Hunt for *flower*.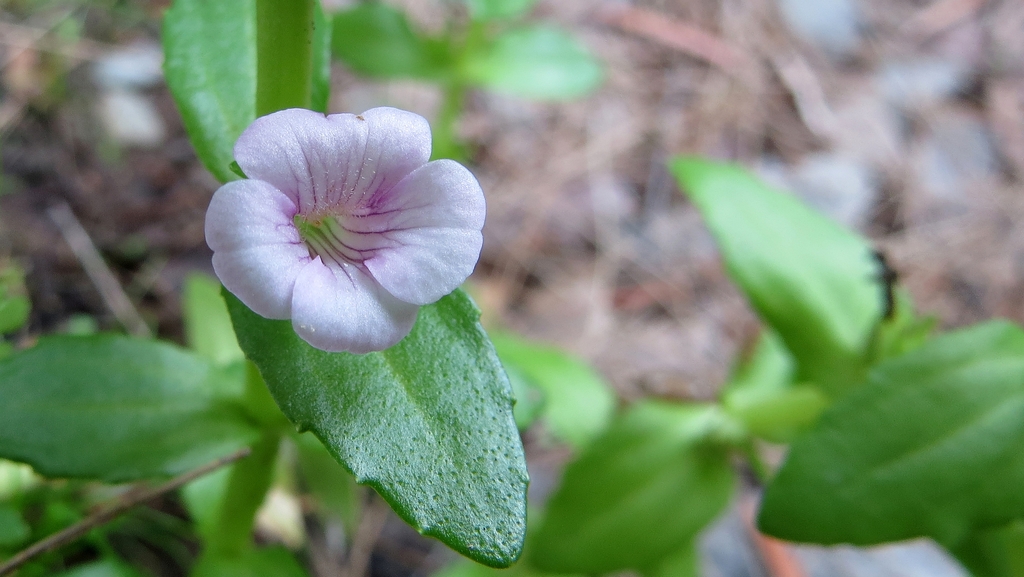
Hunted down at 191, 97, 486, 360.
